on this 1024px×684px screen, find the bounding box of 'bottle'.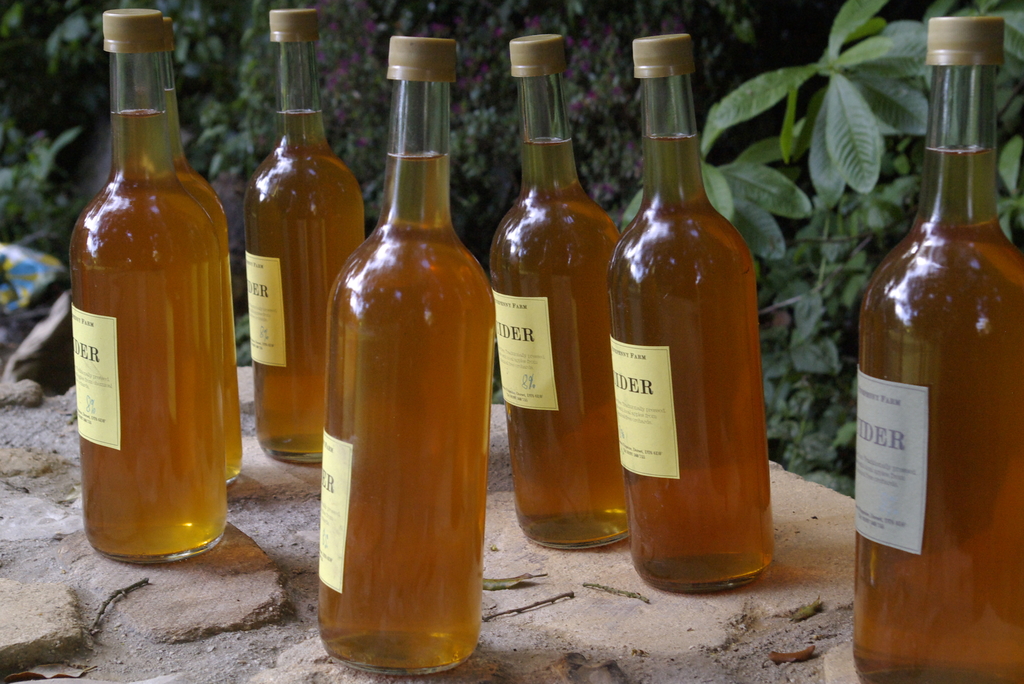
Bounding box: <region>852, 18, 1023, 683</region>.
